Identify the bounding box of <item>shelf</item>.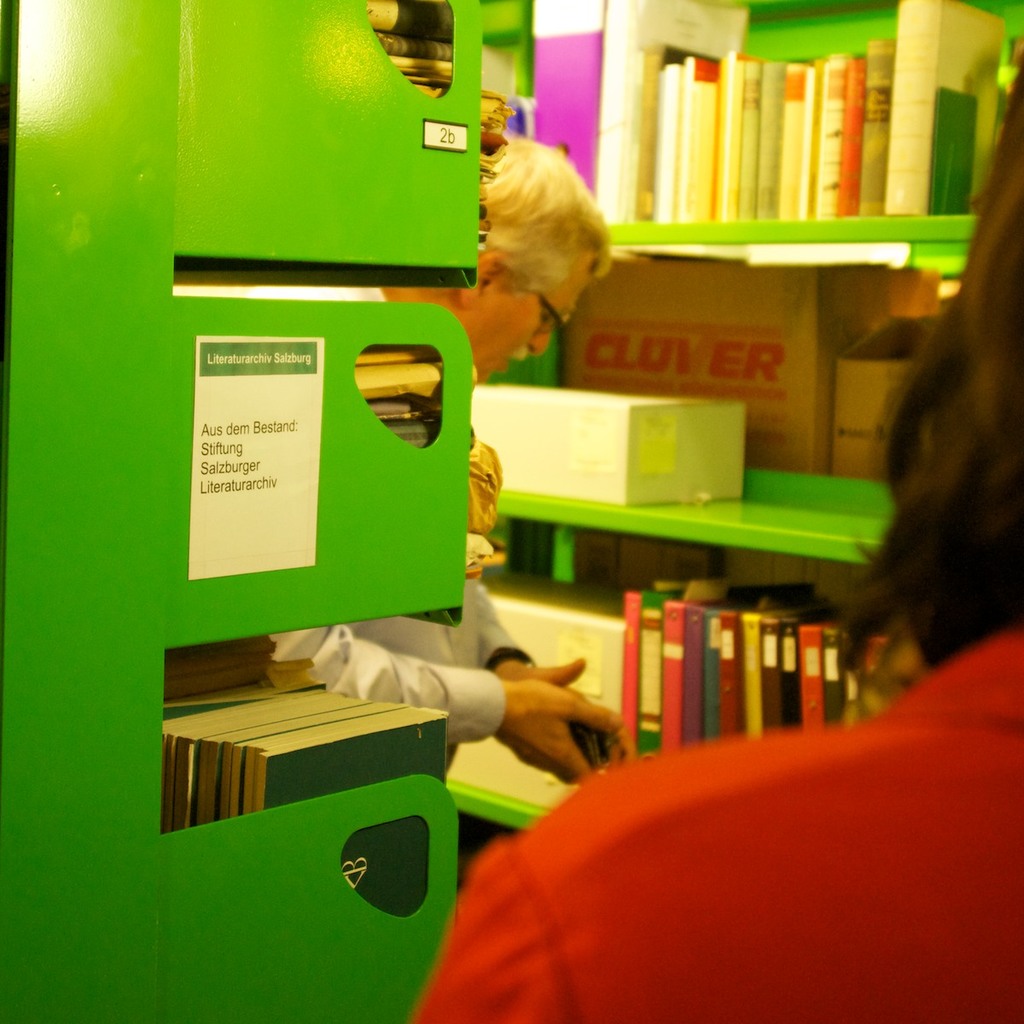
BBox(0, 0, 457, 1023).
